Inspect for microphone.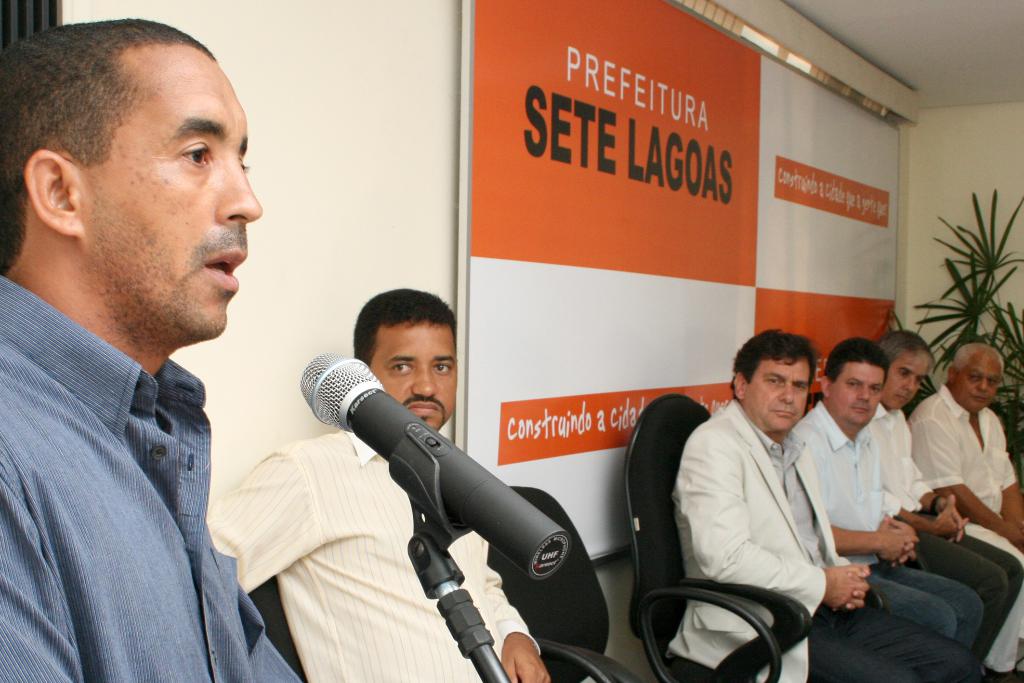
Inspection: 289,359,596,646.
